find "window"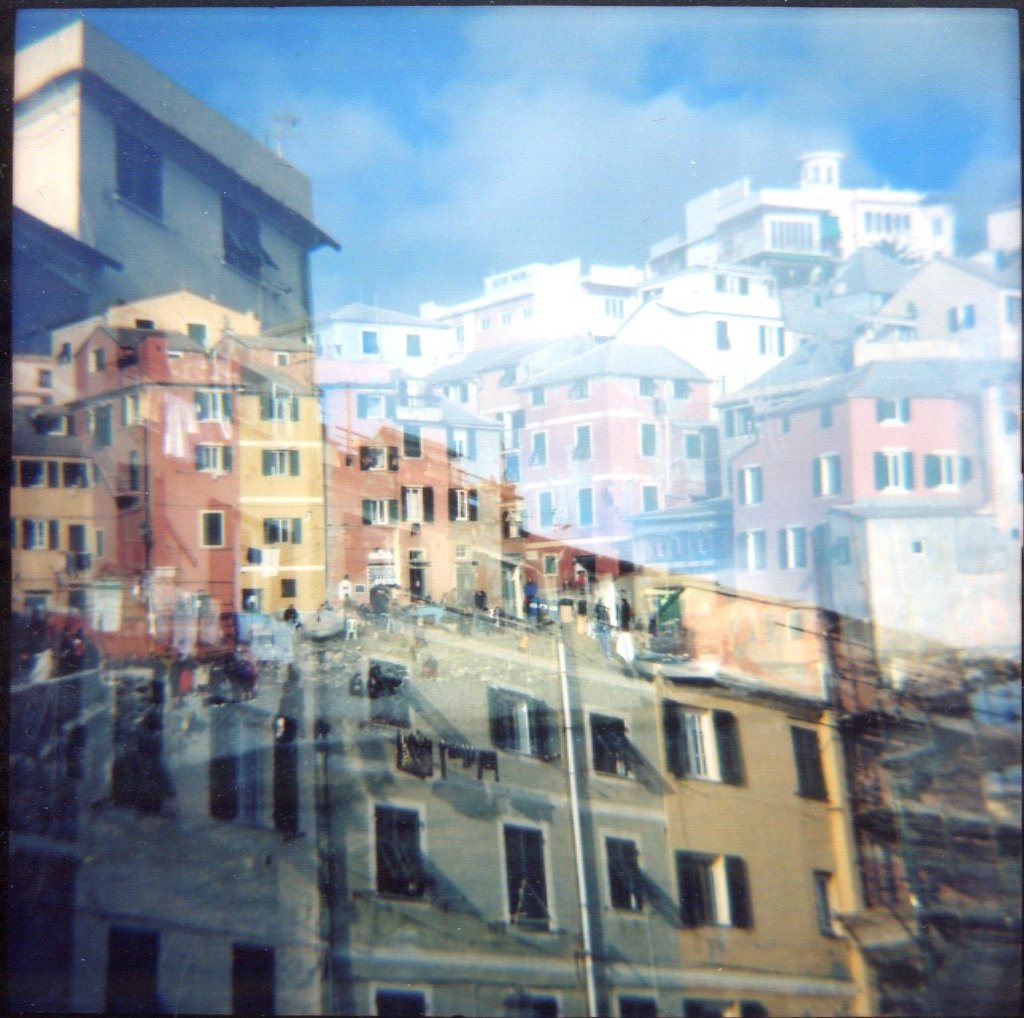
region(356, 450, 398, 473)
